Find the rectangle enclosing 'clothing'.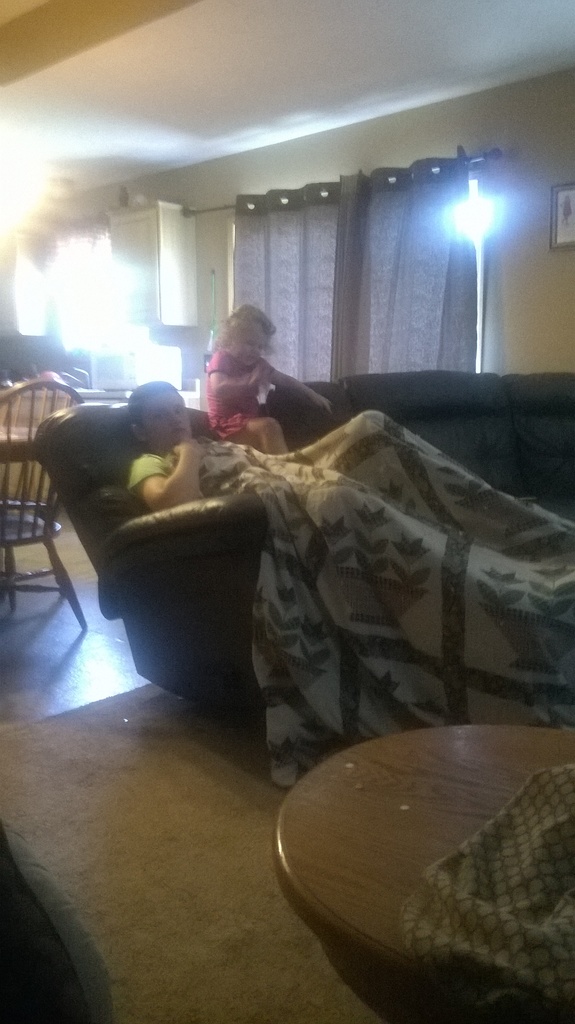
box=[126, 450, 176, 492].
